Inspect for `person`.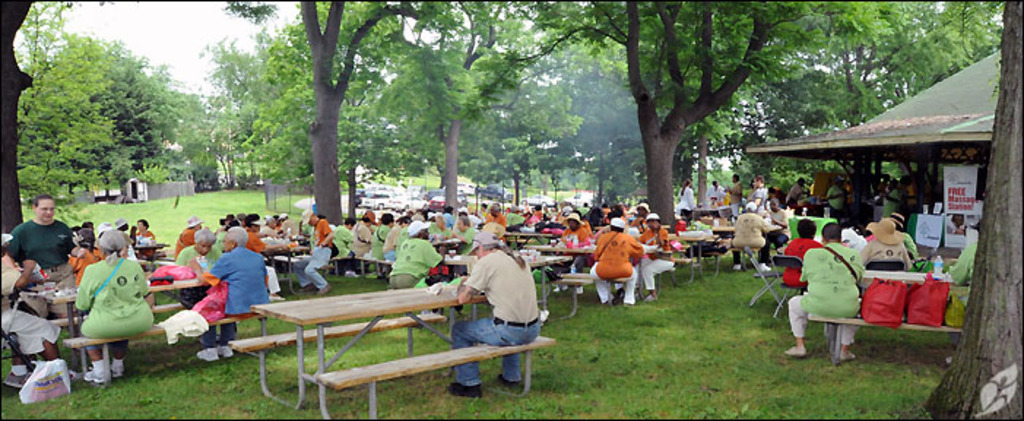
Inspection: [784, 218, 824, 285].
